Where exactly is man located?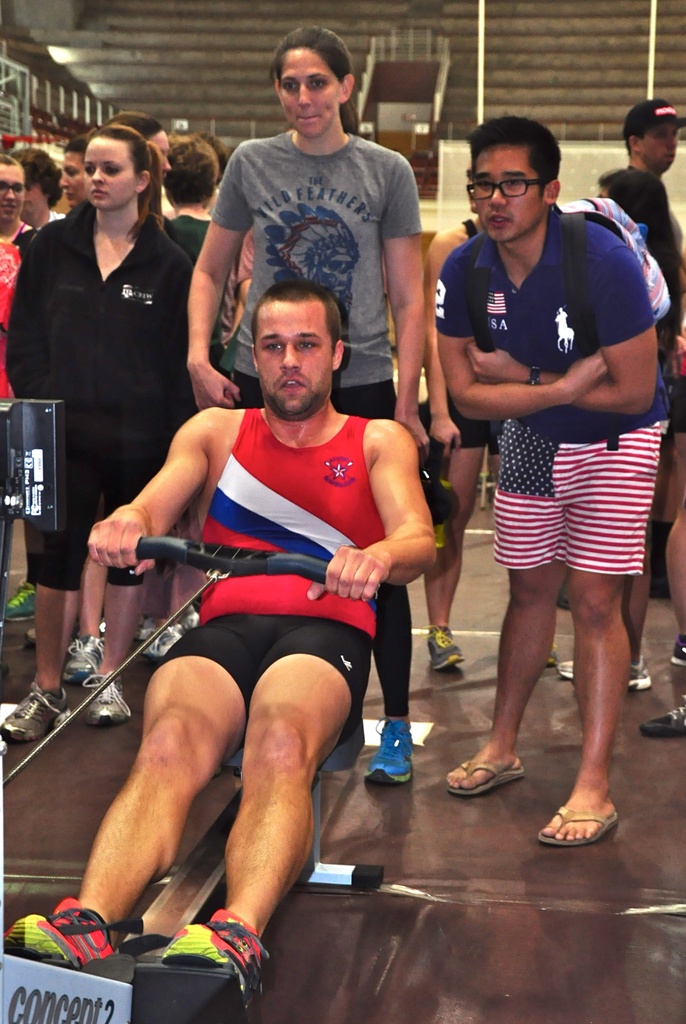
Its bounding box is [420, 162, 561, 671].
